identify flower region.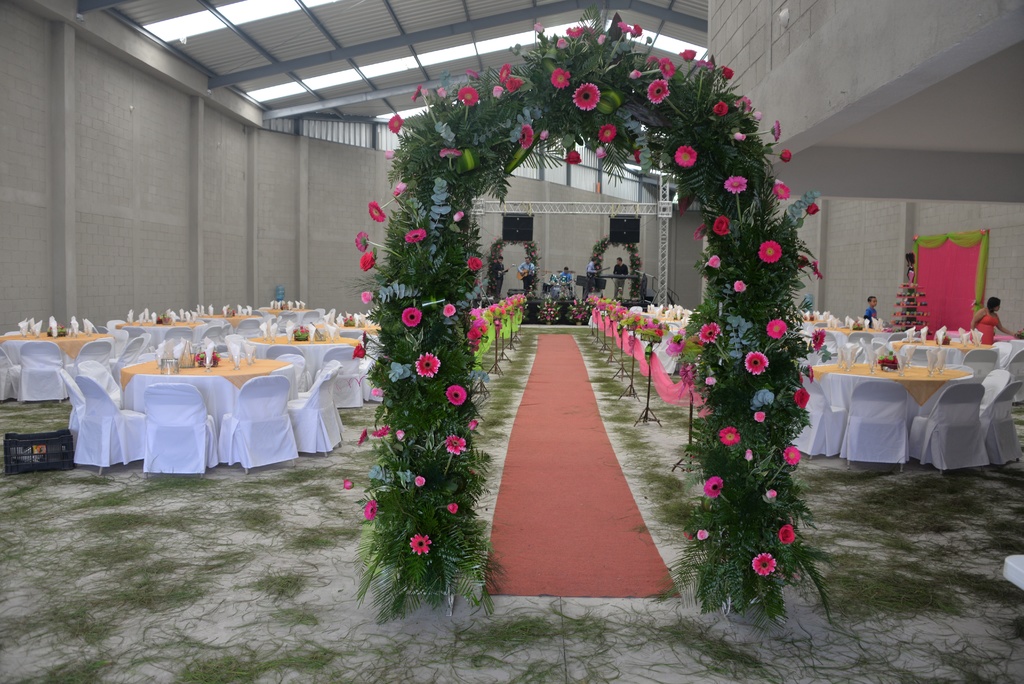
Region: bbox(717, 425, 742, 450).
